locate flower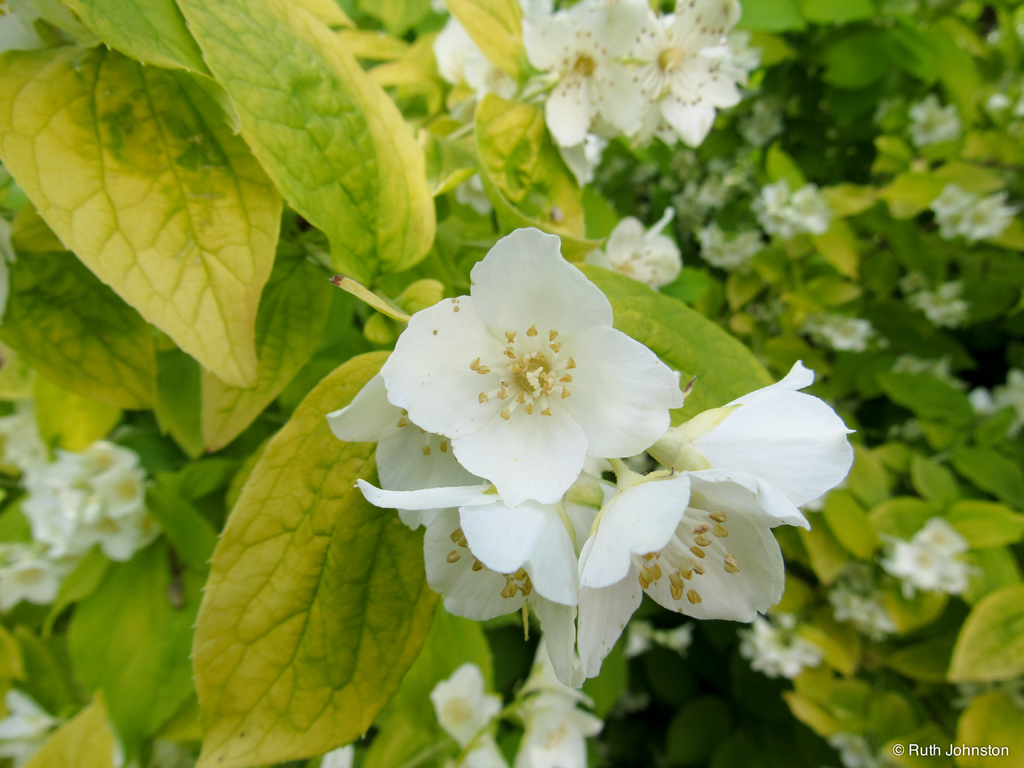
(left=929, top=183, right=970, bottom=220)
